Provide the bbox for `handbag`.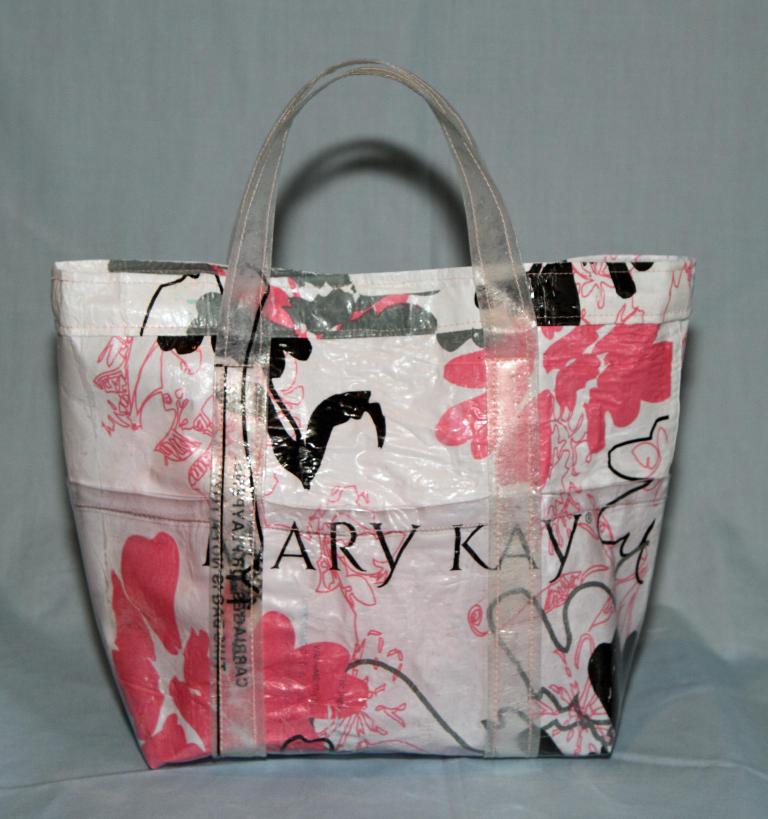
<bbox>46, 60, 710, 753</bbox>.
